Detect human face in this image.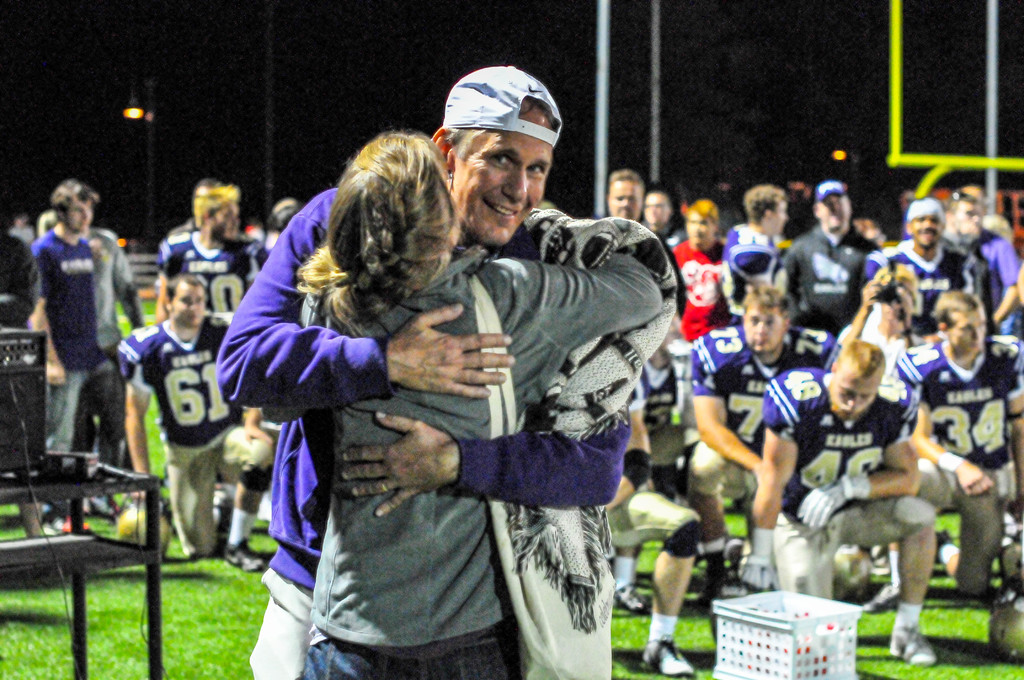
Detection: crop(742, 303, 783, 355).
